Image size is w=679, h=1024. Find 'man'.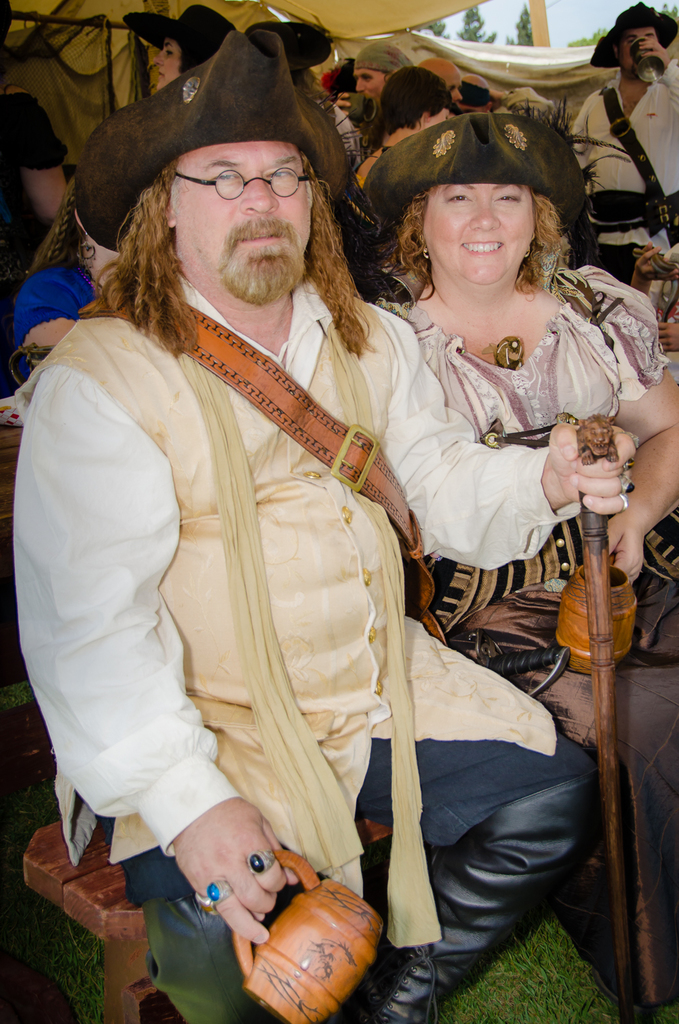
333, 44, 410, 153.
